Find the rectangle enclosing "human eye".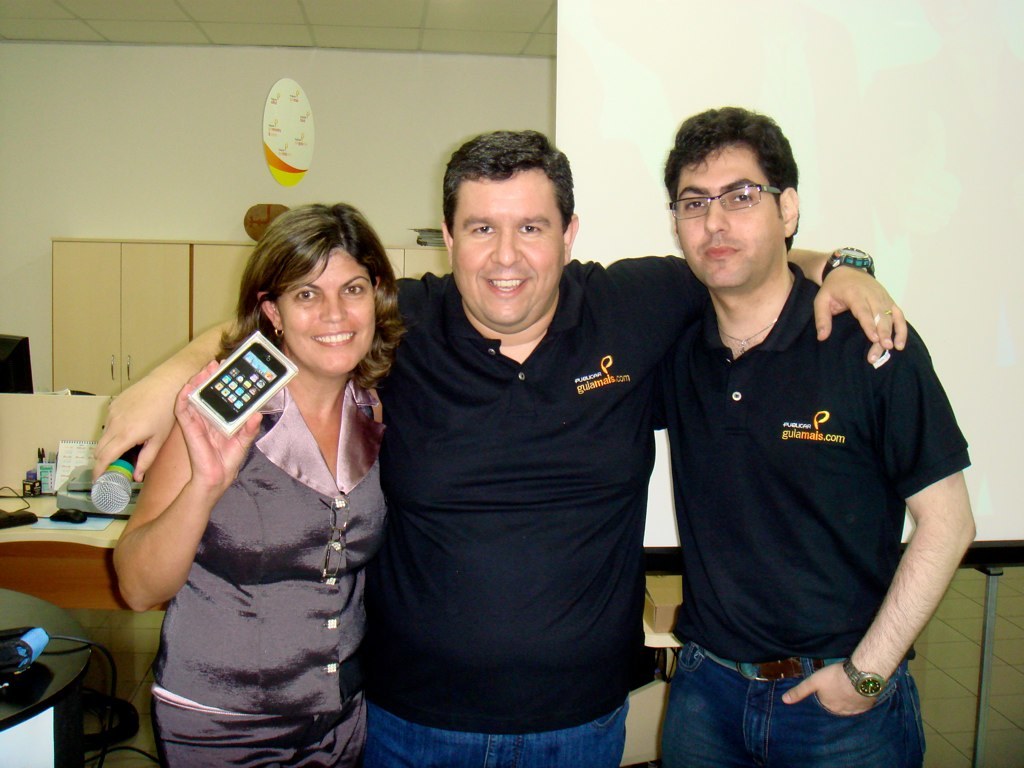
x1=733, y1=188, x2=750, y2=206.
